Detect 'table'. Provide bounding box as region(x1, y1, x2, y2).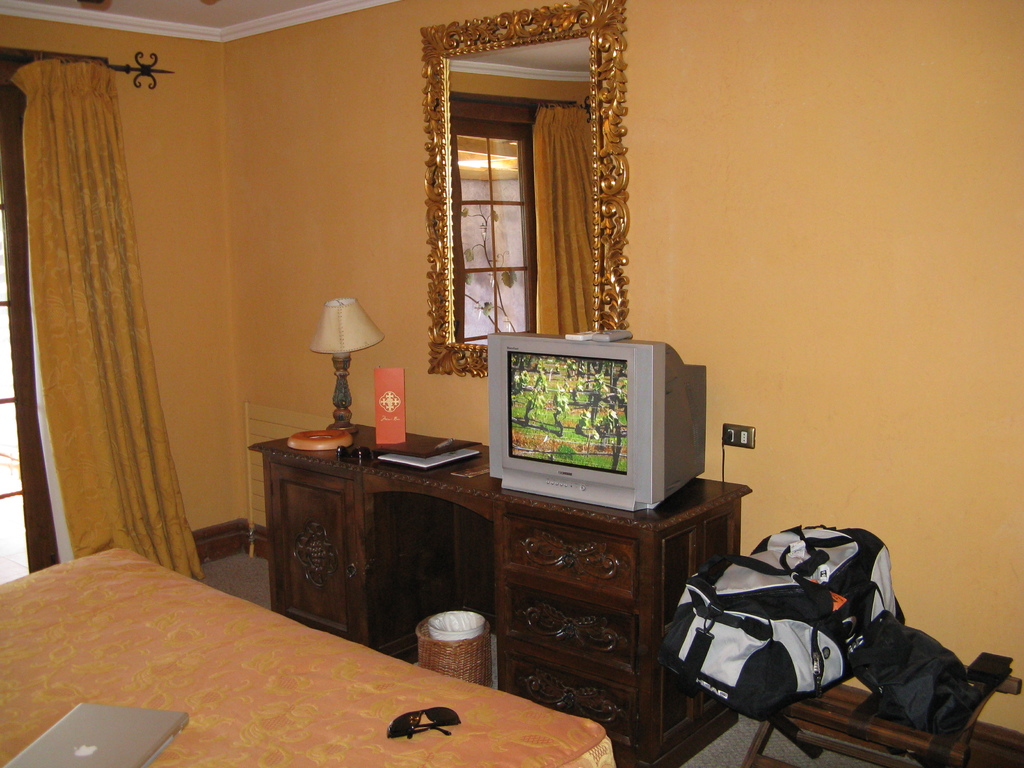
region(248, 420, 756, 767).
